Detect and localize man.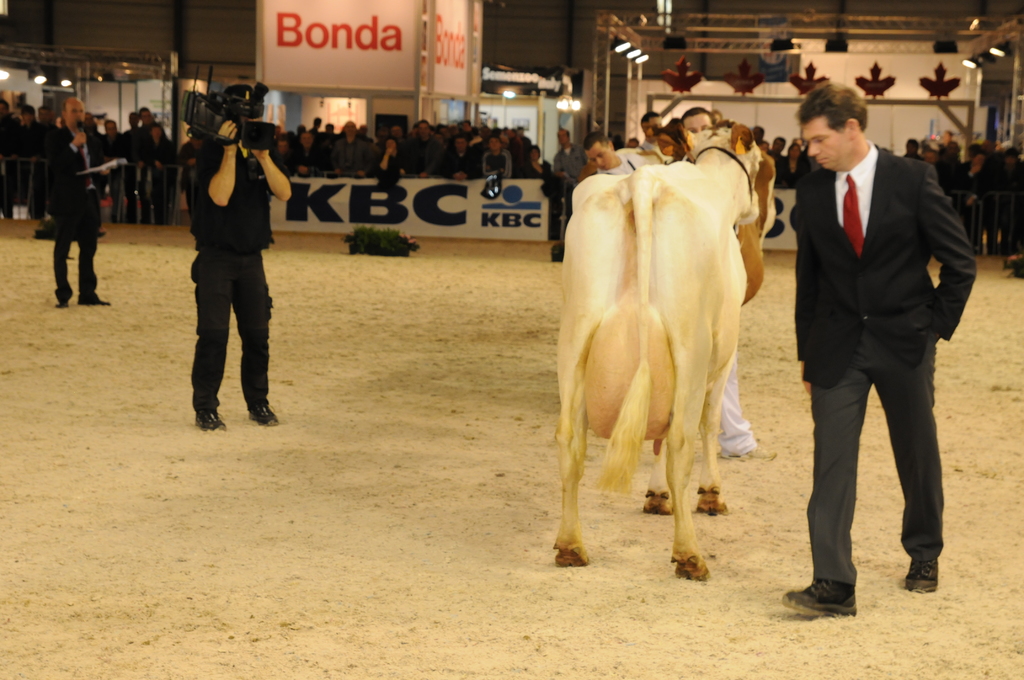
Localized at 638:113:668:149.
